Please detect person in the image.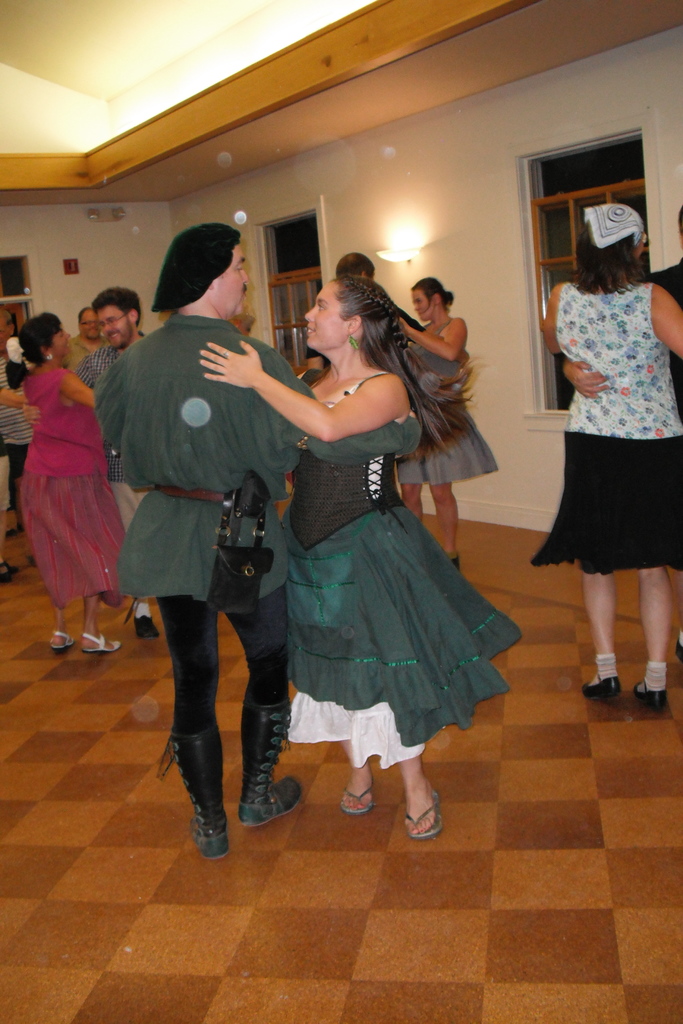
select_region(0, 312, 31, 519).
